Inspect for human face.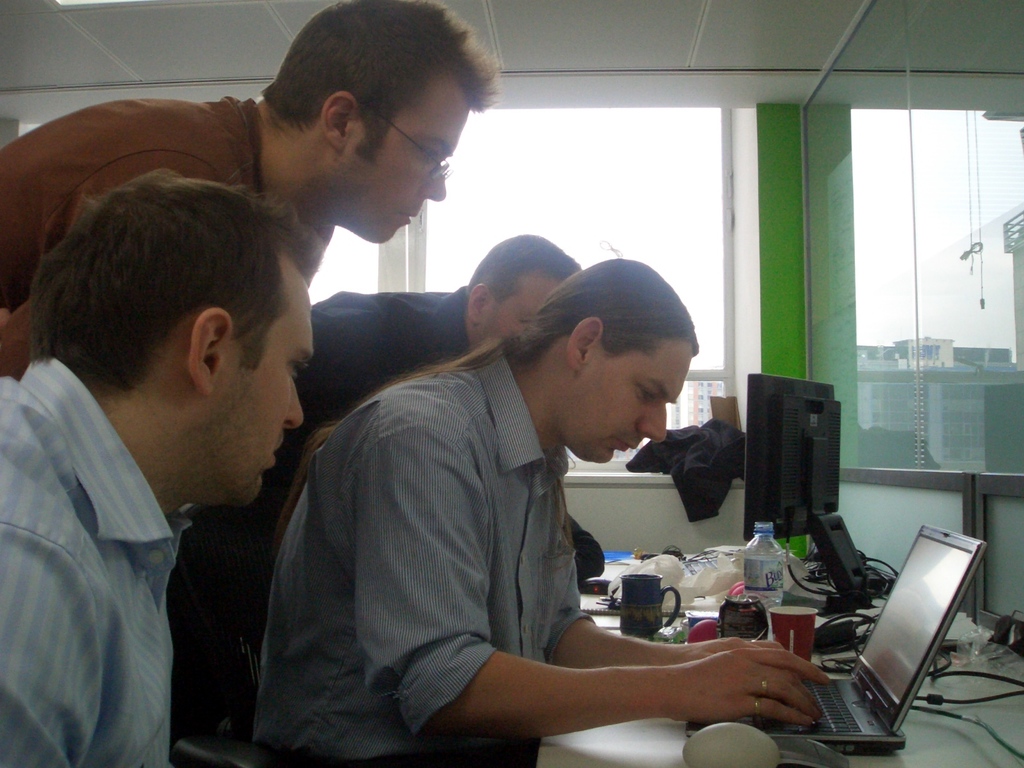
Inspection: (555,339,690,460).
